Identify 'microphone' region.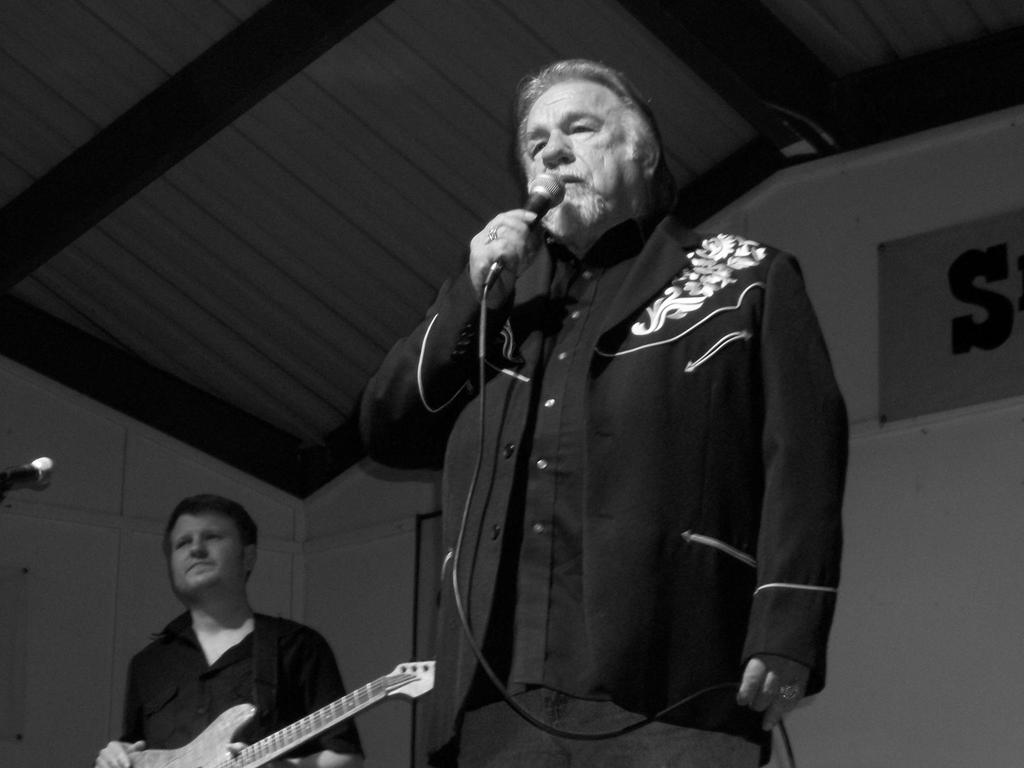
Region: left=0, top=455, right=60, bottom=492.
